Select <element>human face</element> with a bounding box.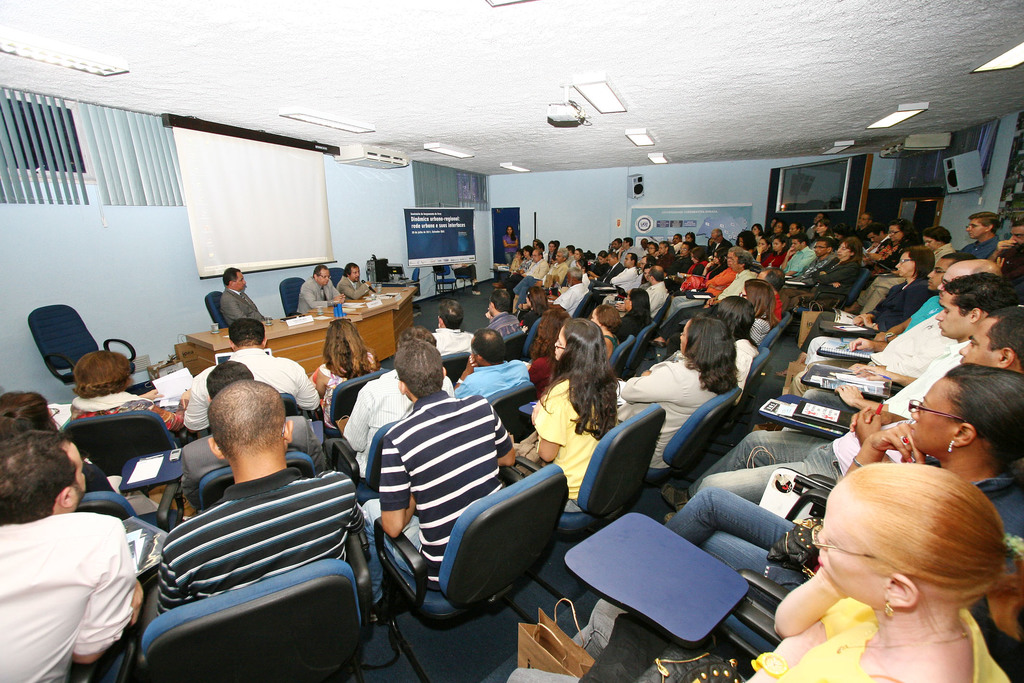
BBox(869, 233, 879, 243).
